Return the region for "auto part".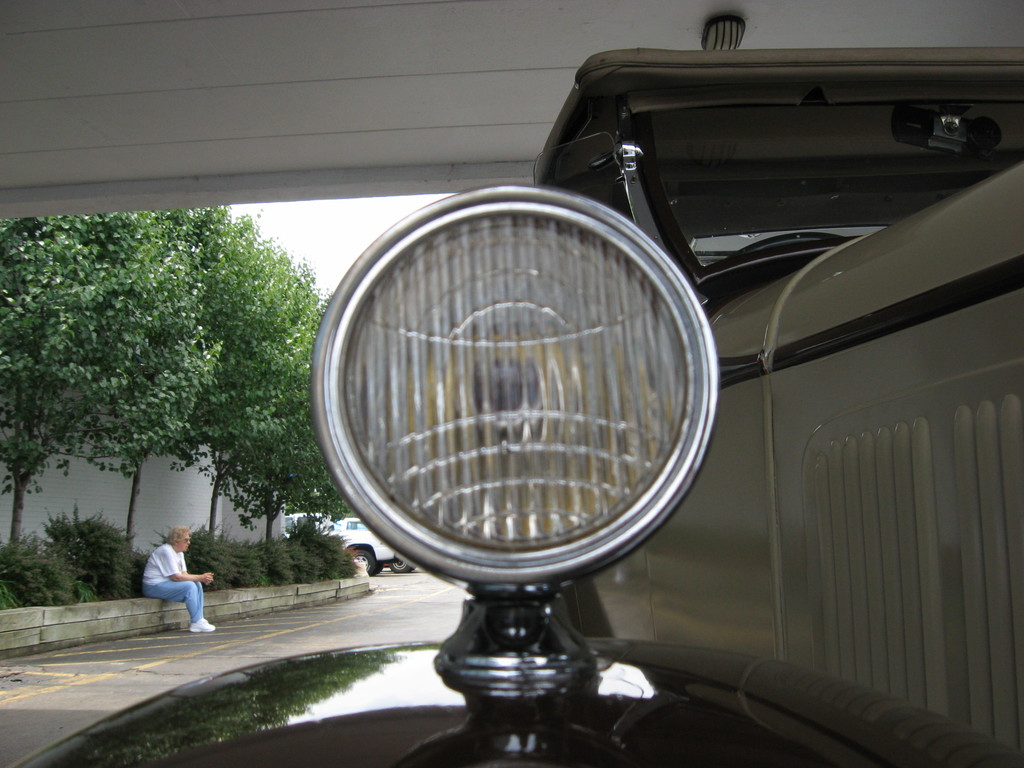
[x1=618, y1=131, x2=705, y2=268].
